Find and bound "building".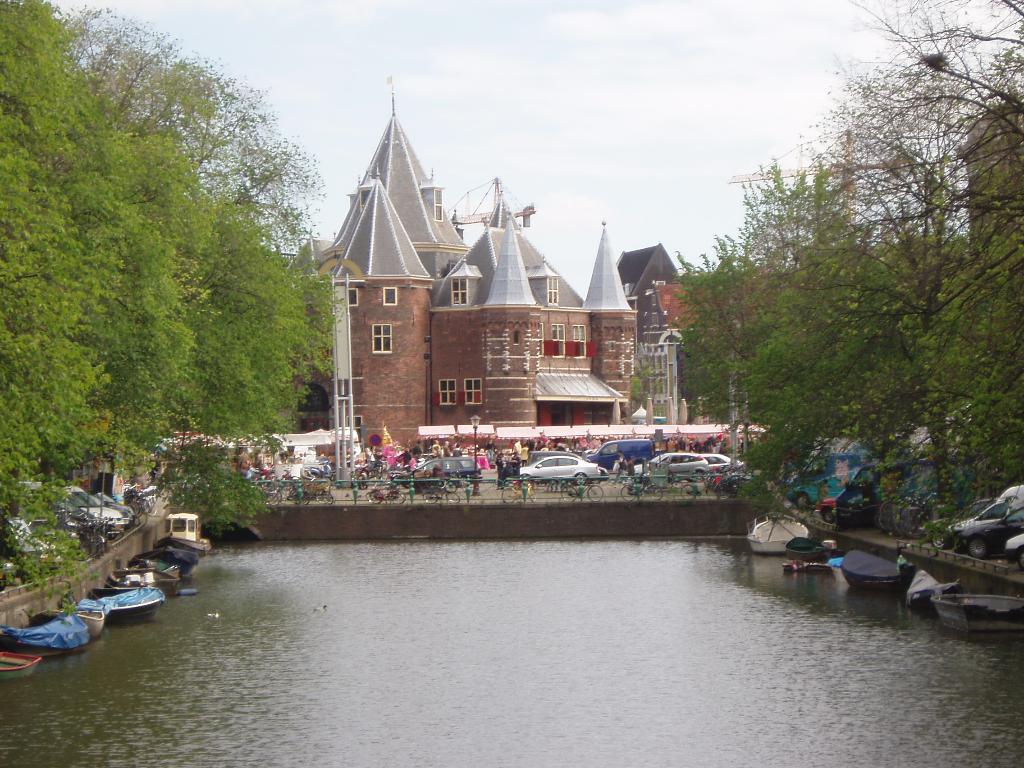
Bound: (610,240,801,430).
